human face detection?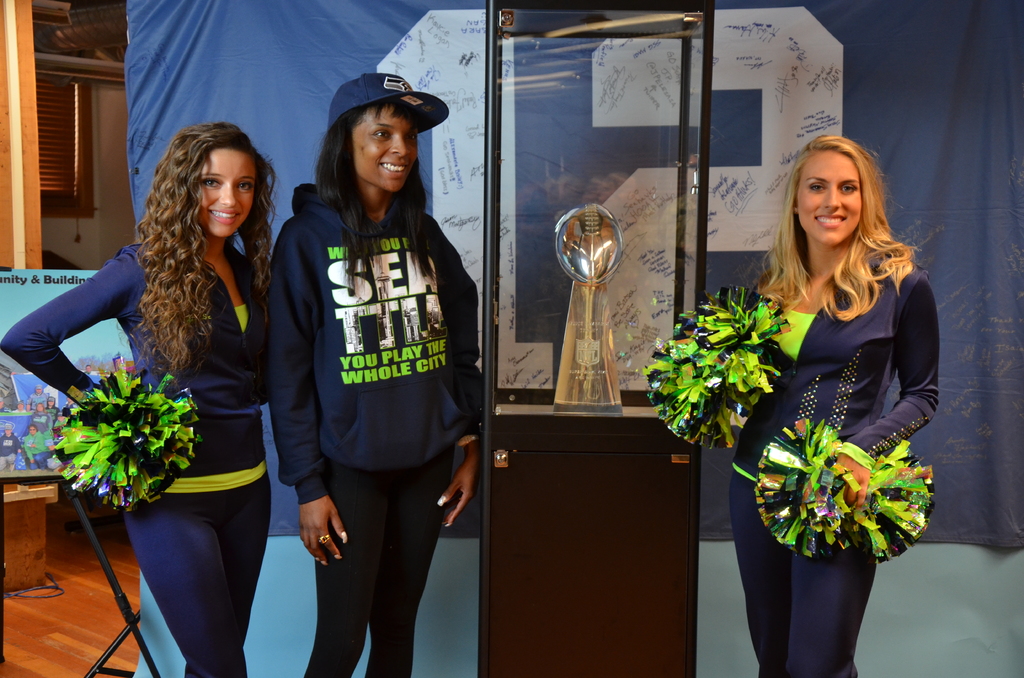
[797, 149, 860, 244]
